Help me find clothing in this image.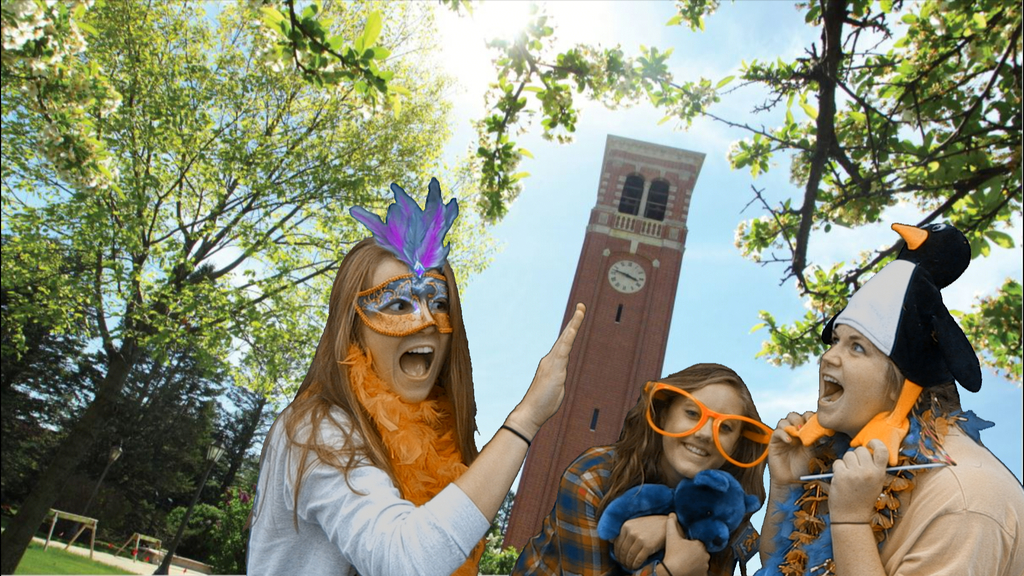
Found it: detection(248, 397, 489, 575).
